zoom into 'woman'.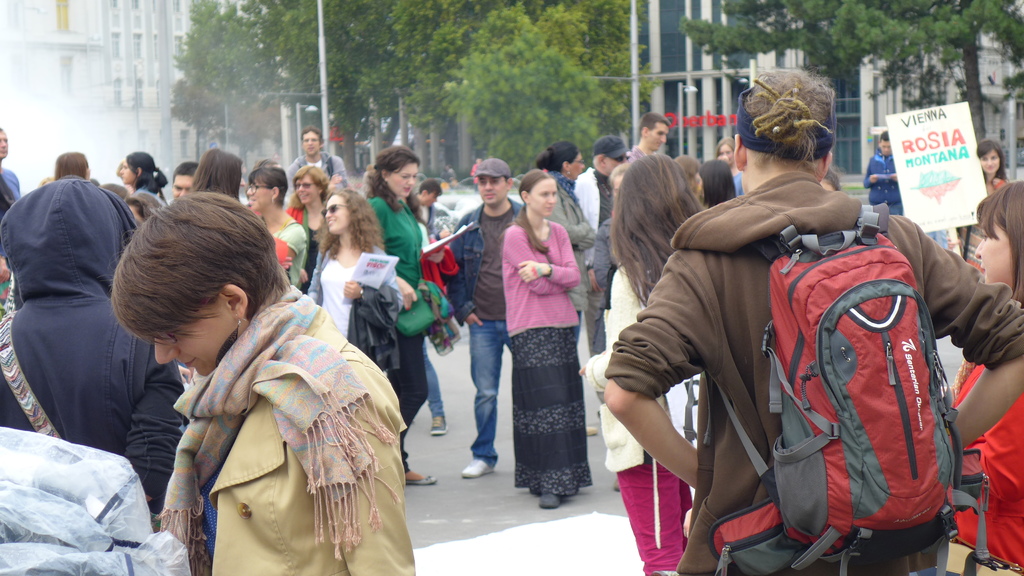
Zoom target: box(299, 192, 403, 382).
